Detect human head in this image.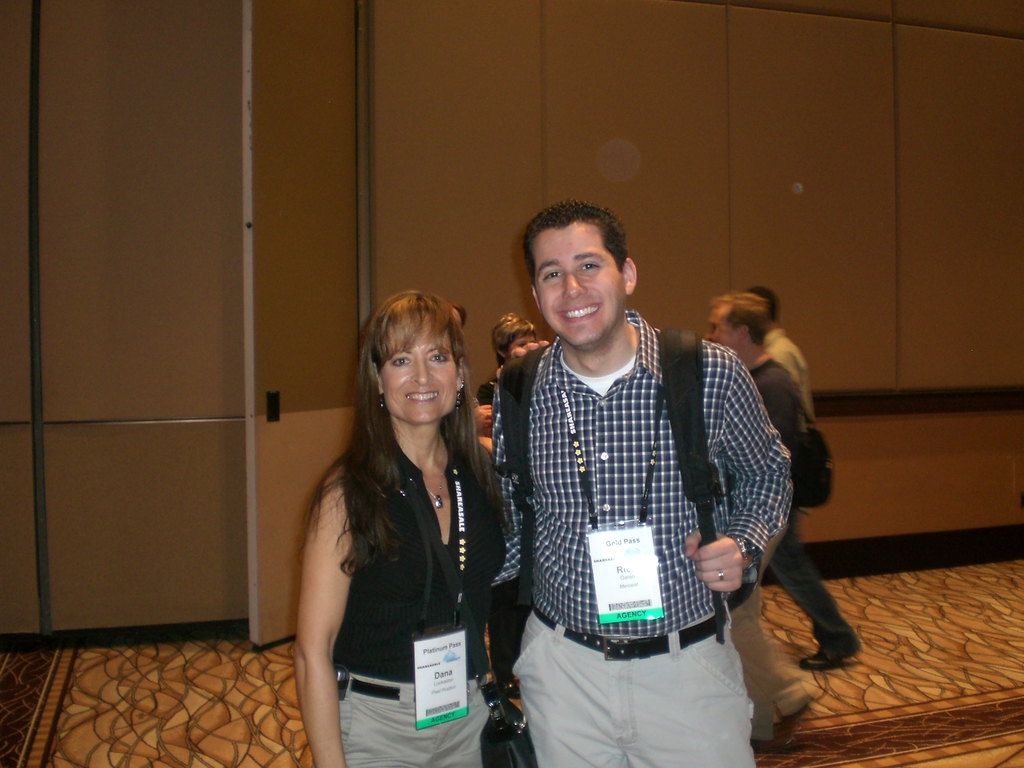
Detection: <region>701, 290, 767, 365</region>.
